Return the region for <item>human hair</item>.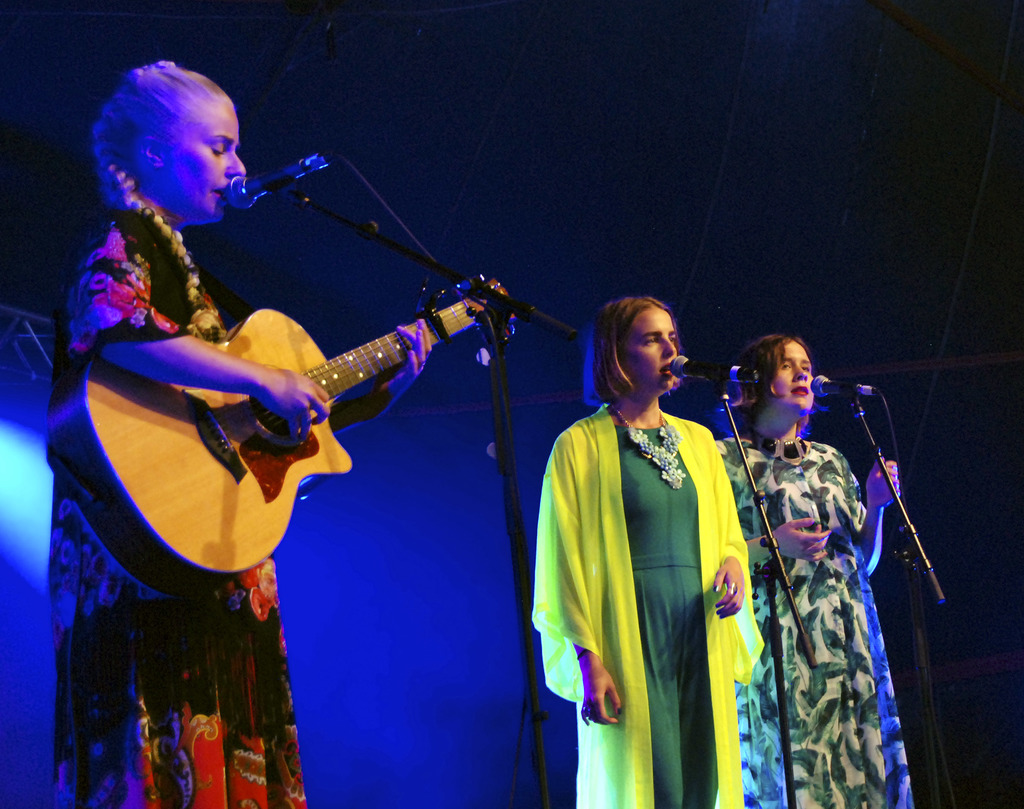
box(94, 60, 237, 337).
